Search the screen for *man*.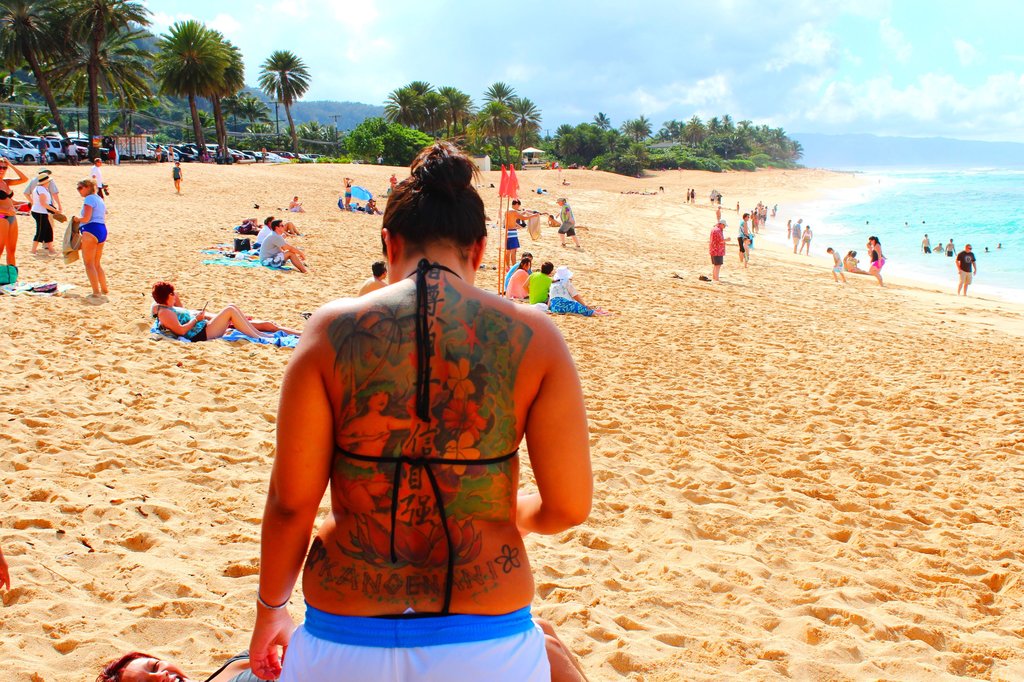
Found at [x1=757, y1=205, x2=761, y2=223].
